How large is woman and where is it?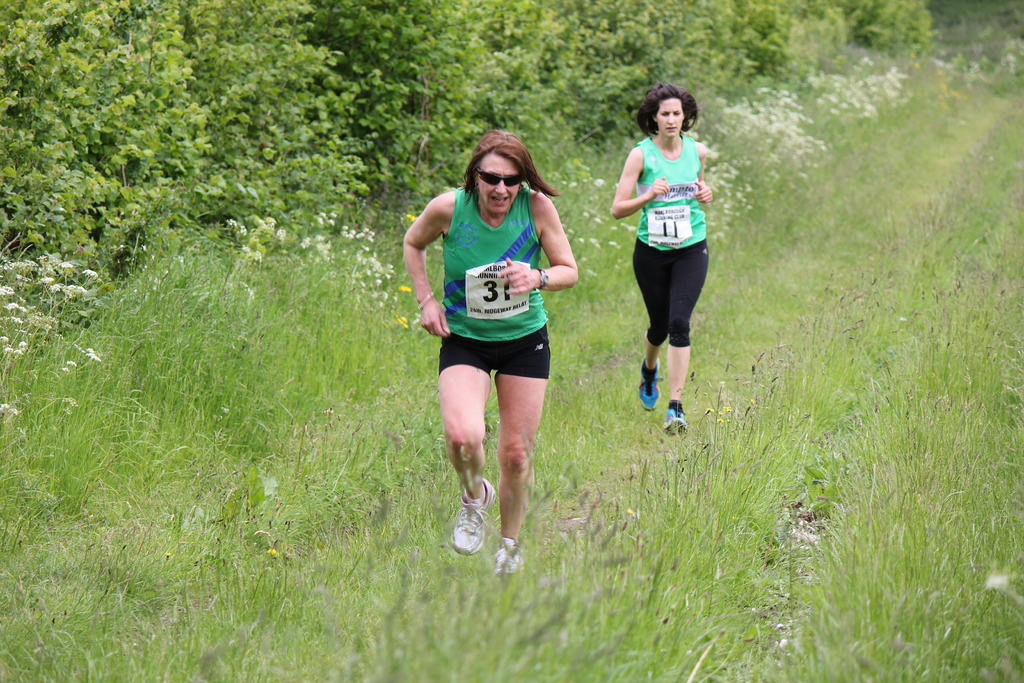
Bounding box: box=[402, 127, 579, 579].
